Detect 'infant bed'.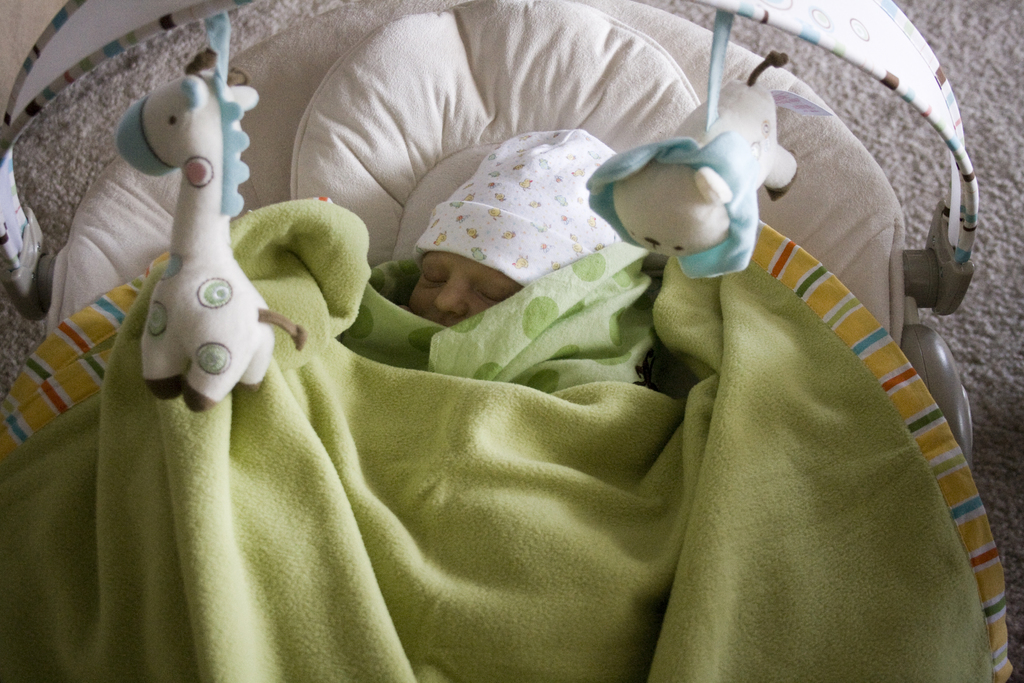
Detected at (0,0,1016,682).
